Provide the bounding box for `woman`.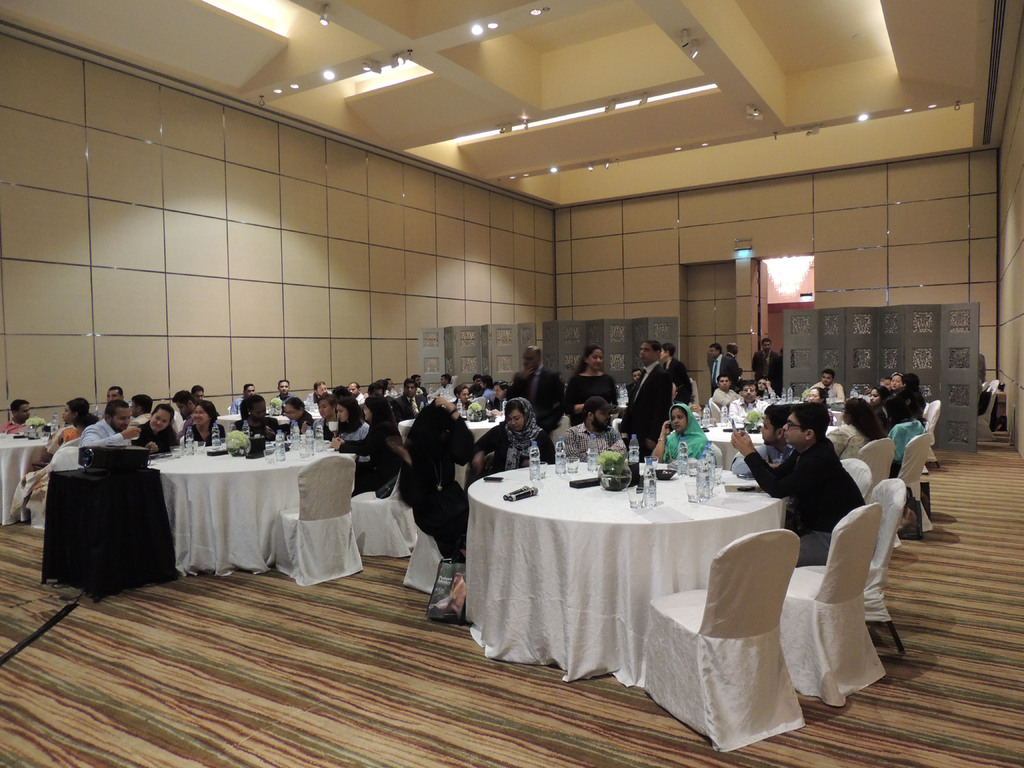
pyautogui.locateOnScreen(757, 373, 778, 399).
